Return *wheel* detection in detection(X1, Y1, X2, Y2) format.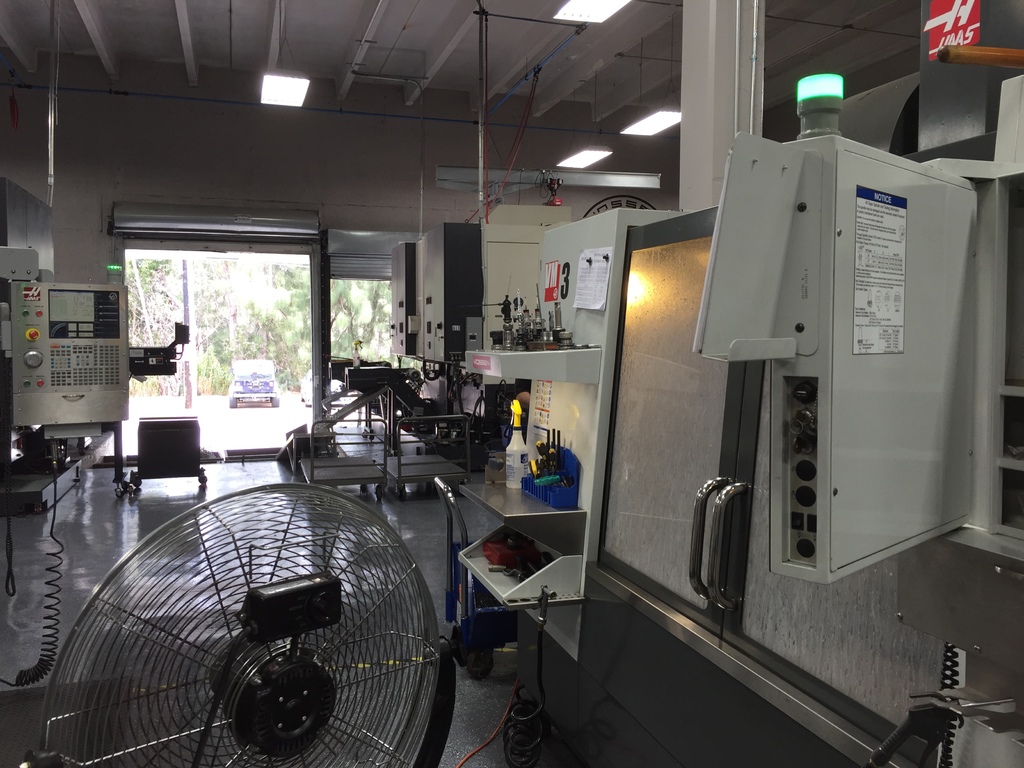
detection(200, 476, 207, 483).
